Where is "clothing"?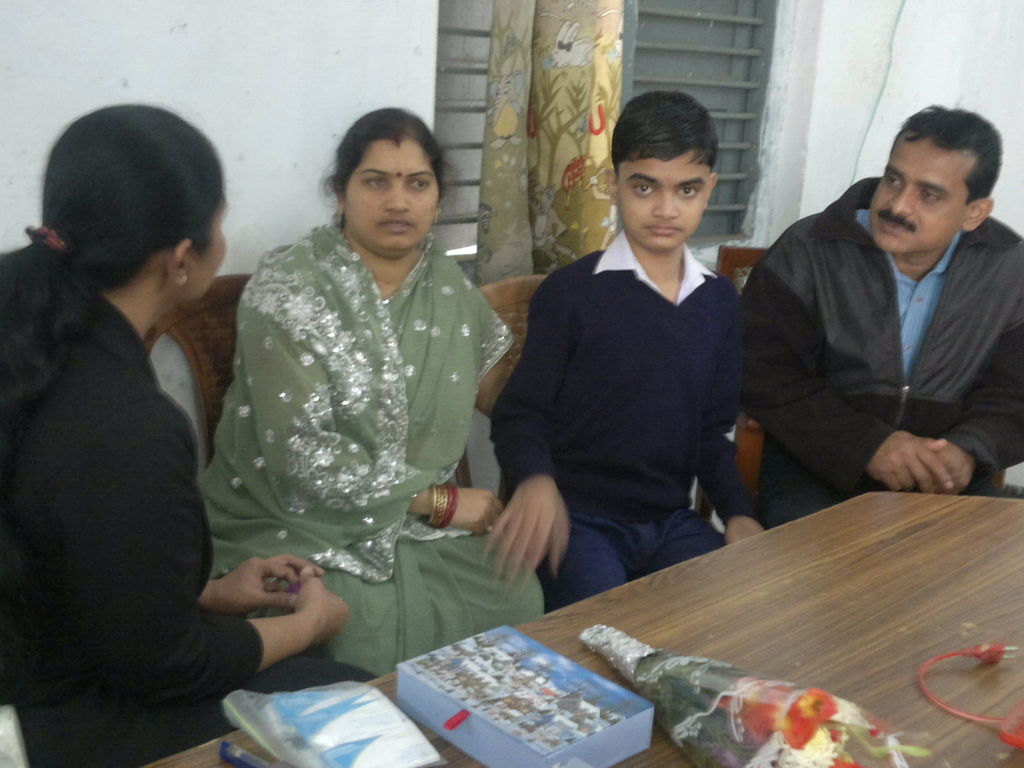
(x1=483, y1=177, x2=775, y2=614).
